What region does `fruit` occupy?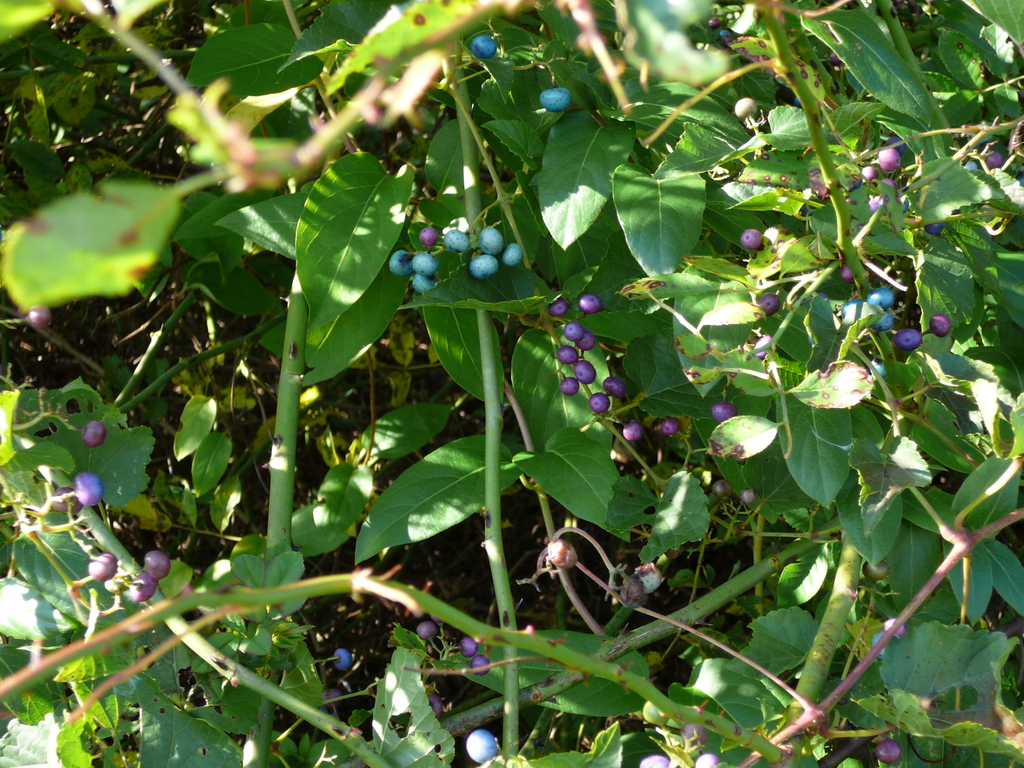
box(540, 83, 571, 111).
